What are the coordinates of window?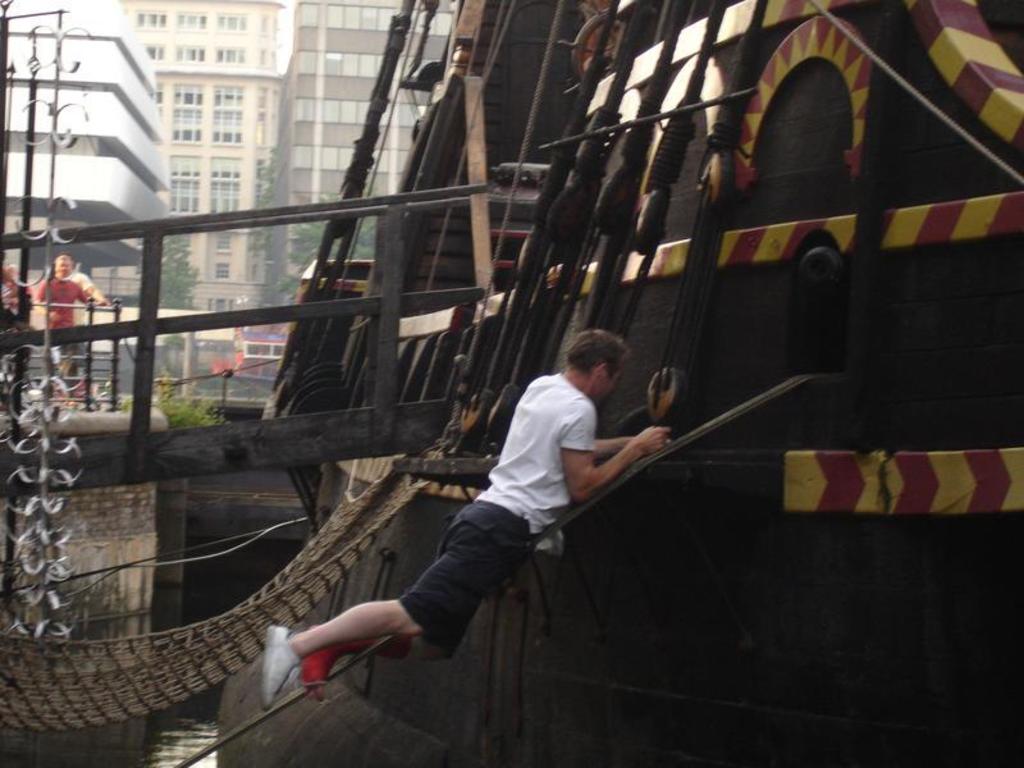
x1=133, y1=6, x2=165, y2=31.
